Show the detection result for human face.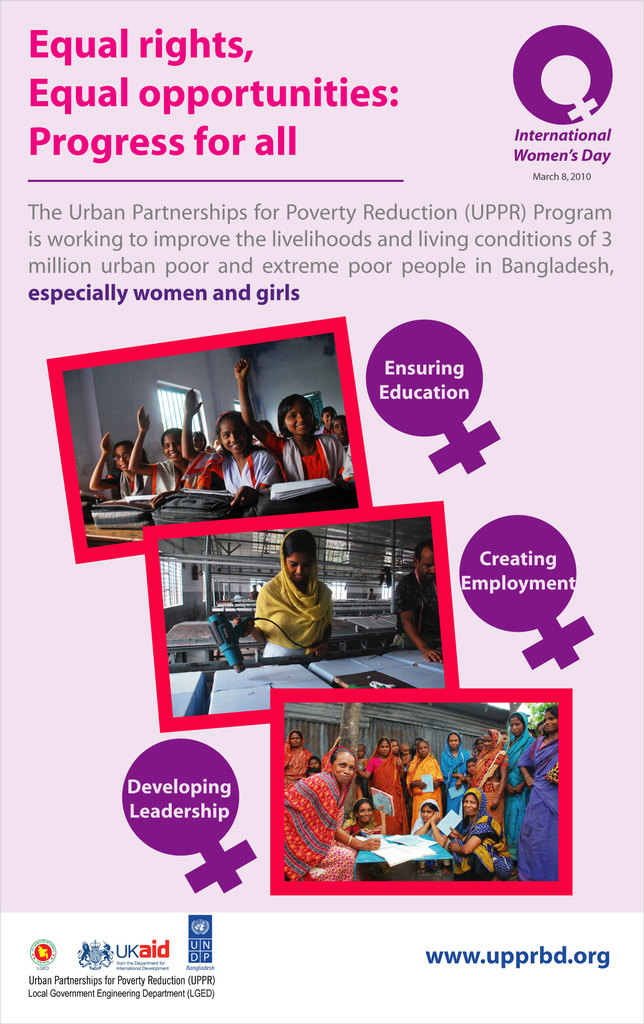
{"x1": 306, "y1": 769, "x2": 317, "y2": 776}.
